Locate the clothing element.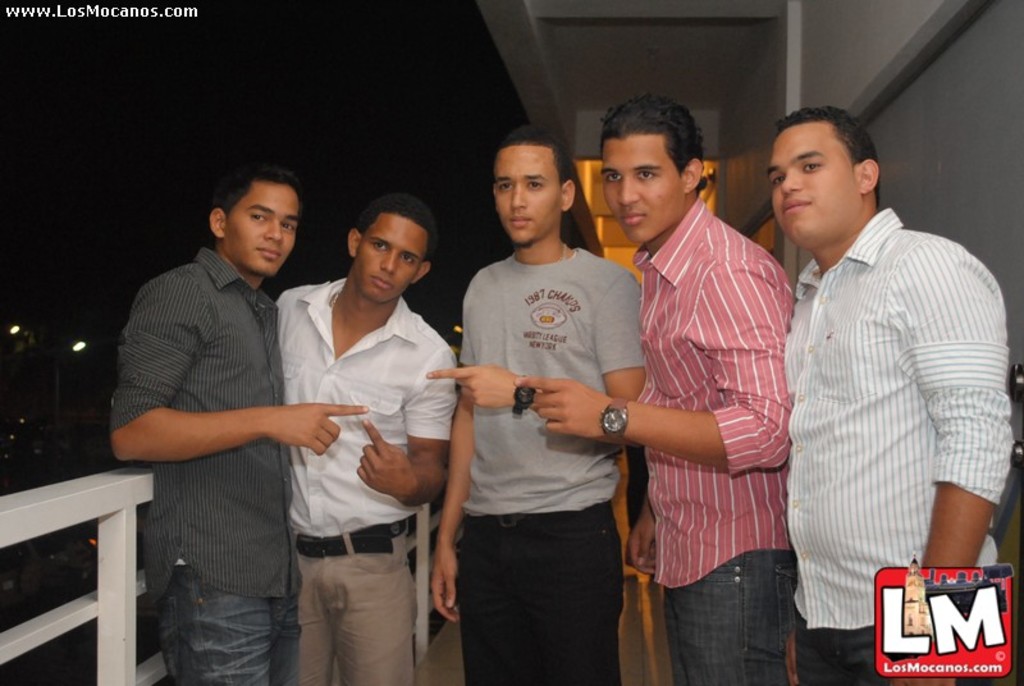
Element bbox: Rect(631, 187, 800, 685).
